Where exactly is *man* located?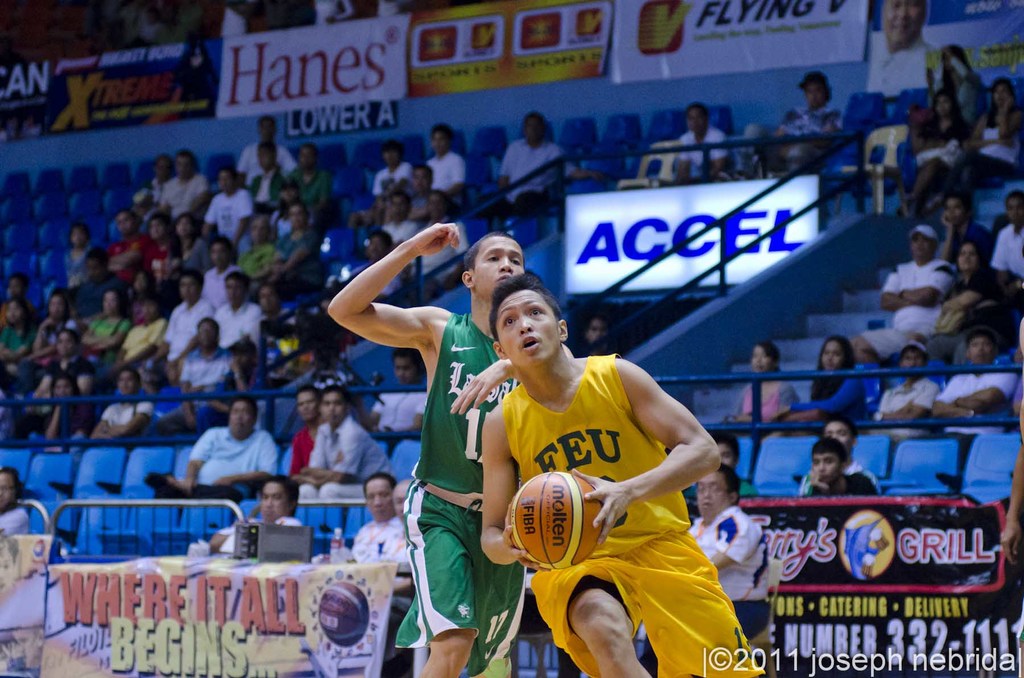
Its bounding box is x1=874, y1=343, x2=934, y2=417.
